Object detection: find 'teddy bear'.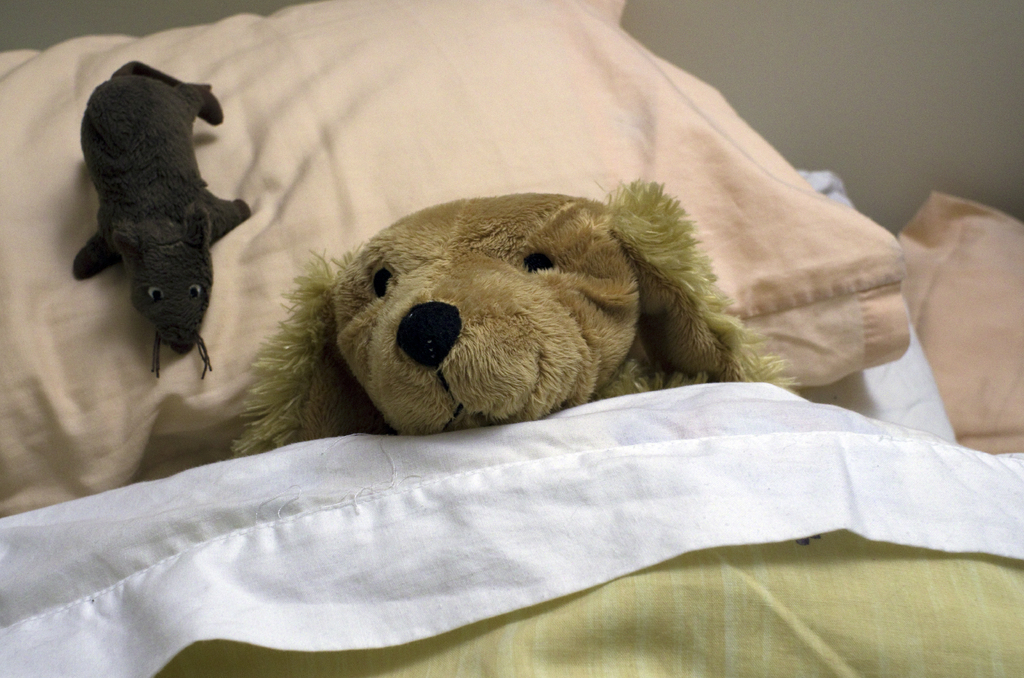
x1=232, y1=179, x2=799, y2=446.
